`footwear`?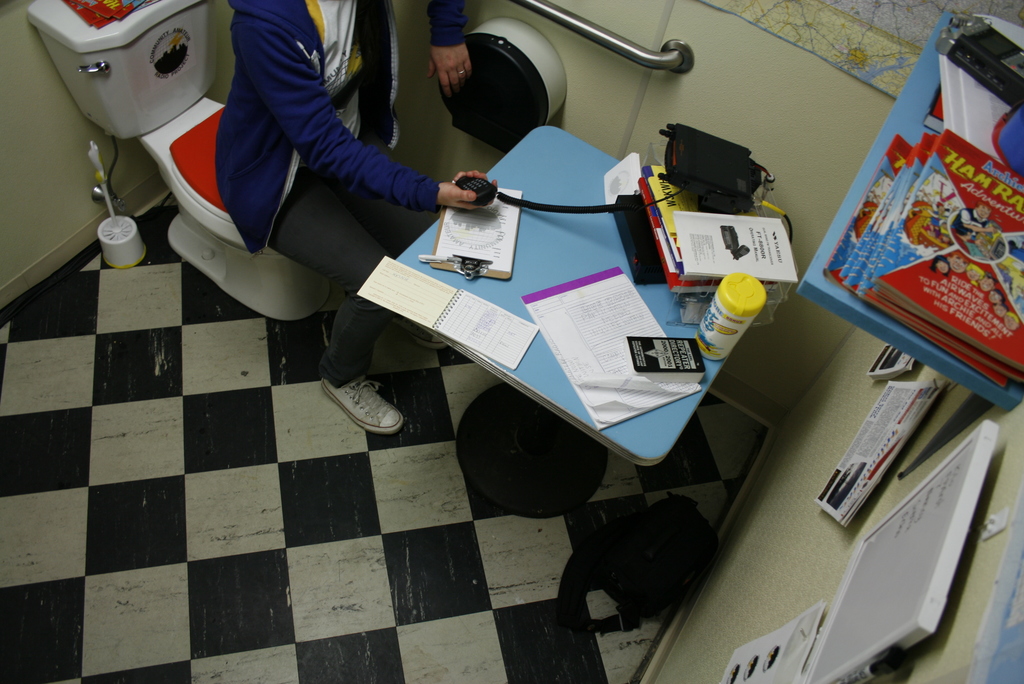
box(329, 377, 402, 442)
